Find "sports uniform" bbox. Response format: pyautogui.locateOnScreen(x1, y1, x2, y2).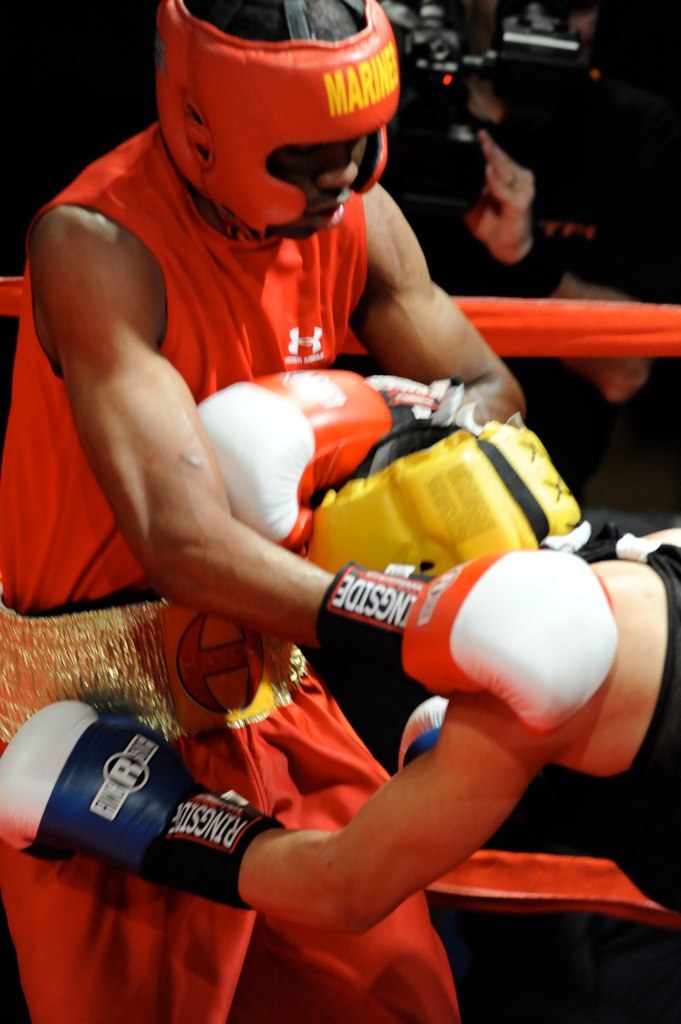
pyautogui.locateOnScreen(8, 5, 474, 1023).
